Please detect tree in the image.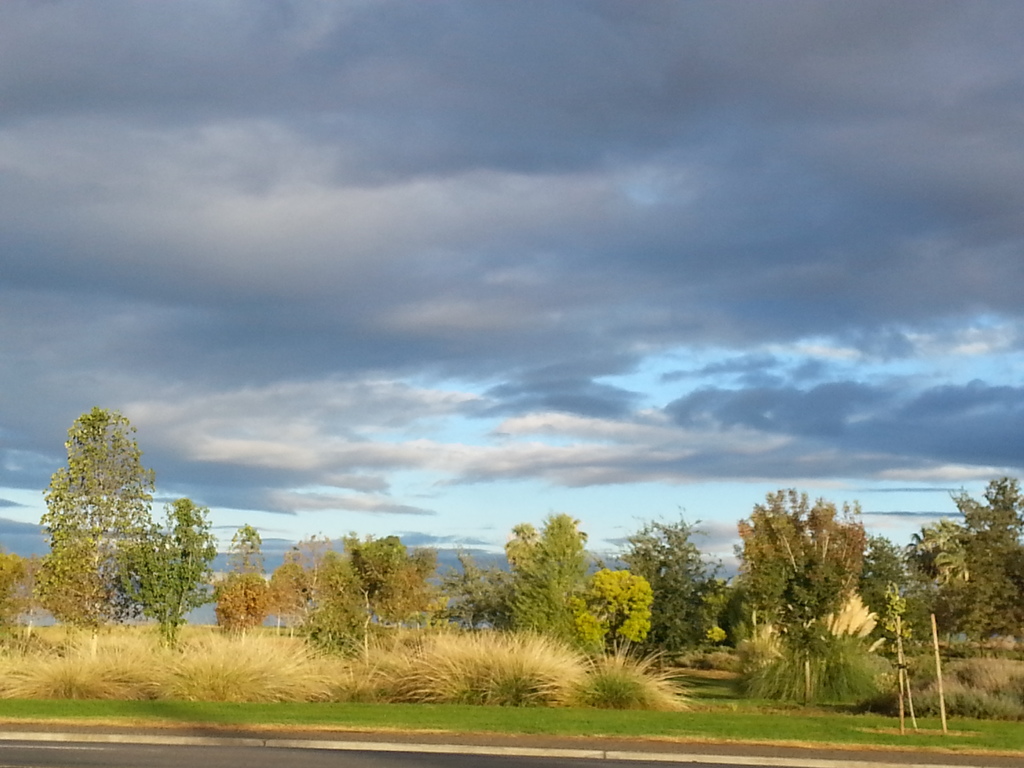
rect(212, 565, 271, 643).
